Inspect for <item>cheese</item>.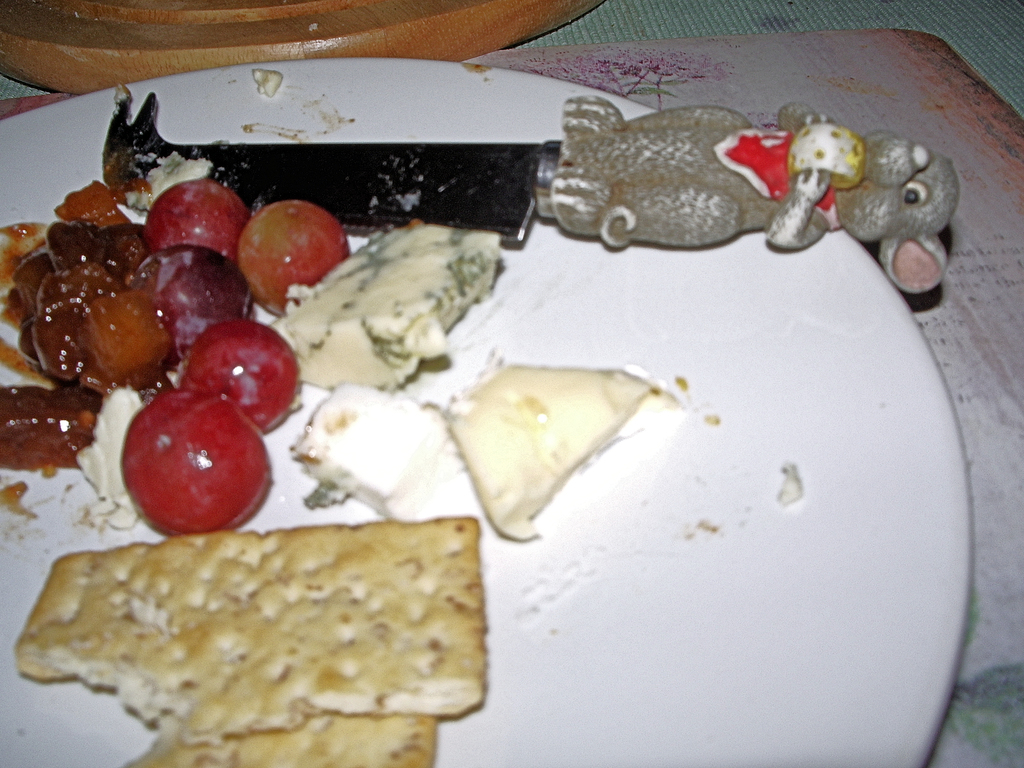
Inspection: (left=293, top=373, right=460, bottom=522).
